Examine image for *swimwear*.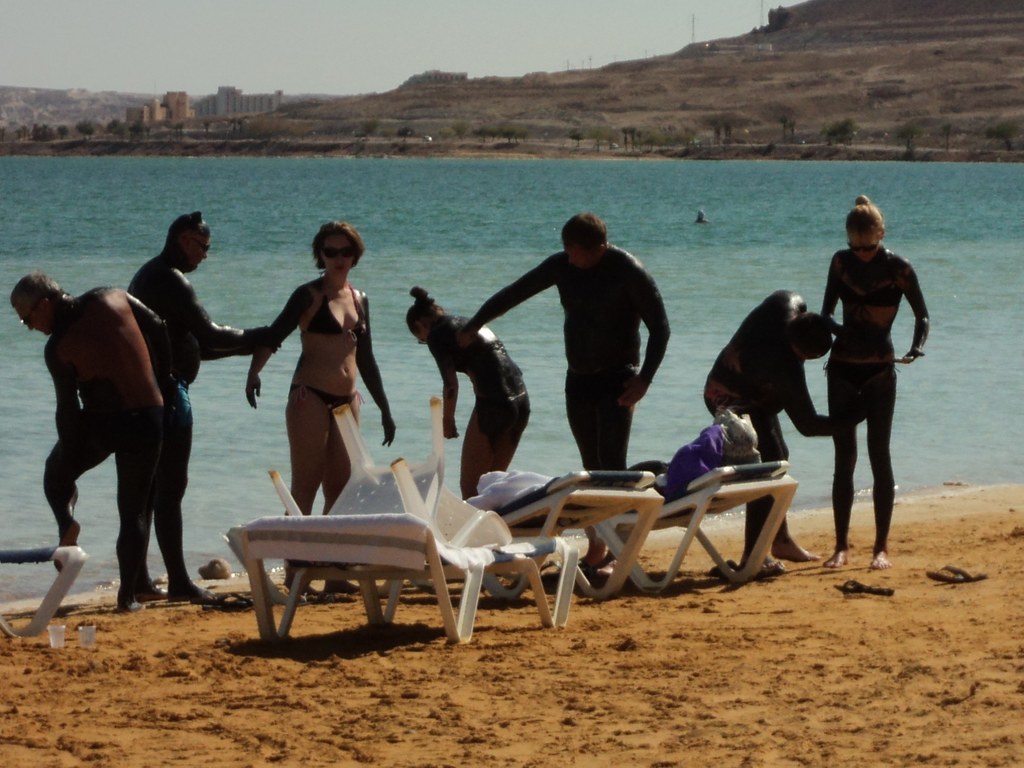
Examination result: 134, 366, 199, 475.
